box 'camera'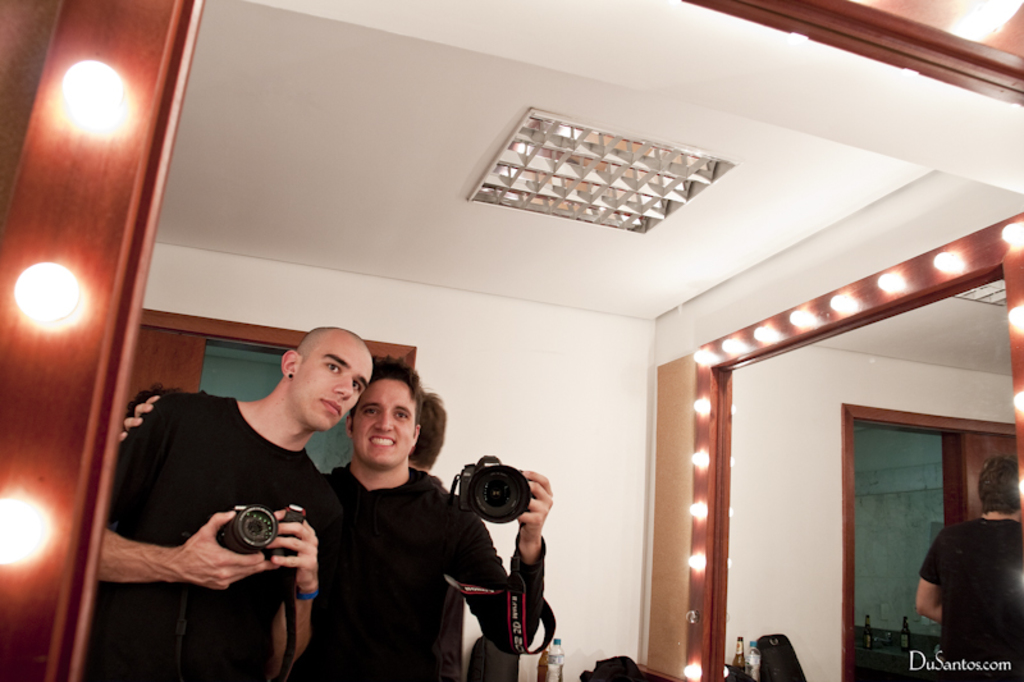
[458, 453, 531, 527]
